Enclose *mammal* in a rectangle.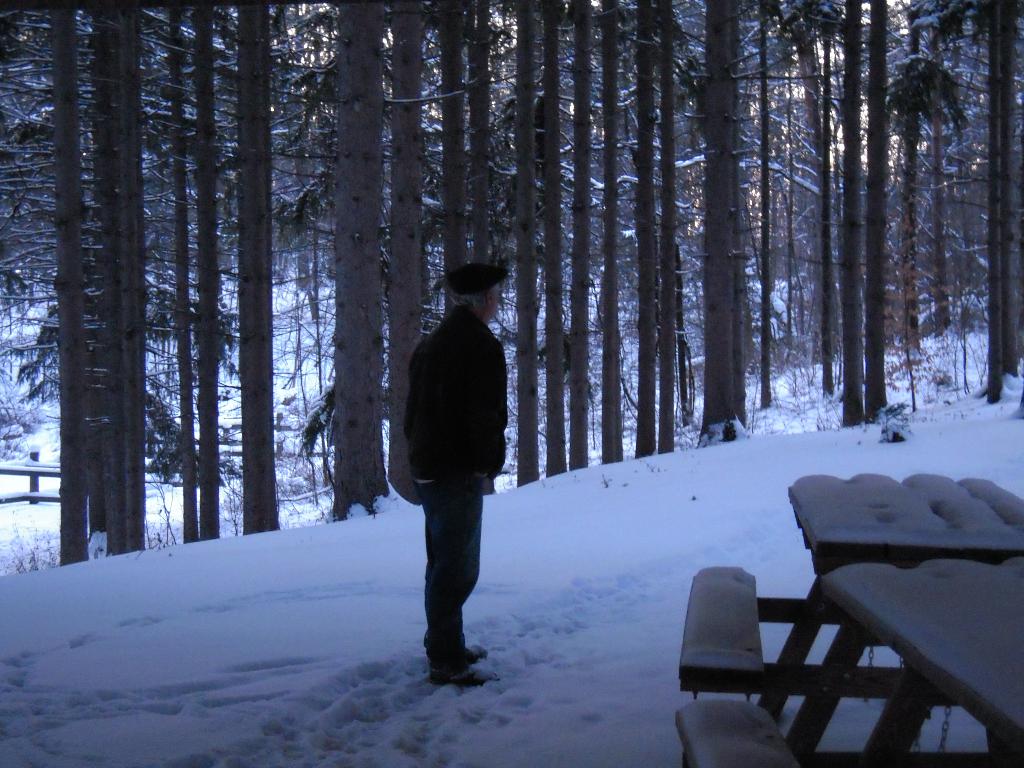
rect(404, 262, 510, 689).
